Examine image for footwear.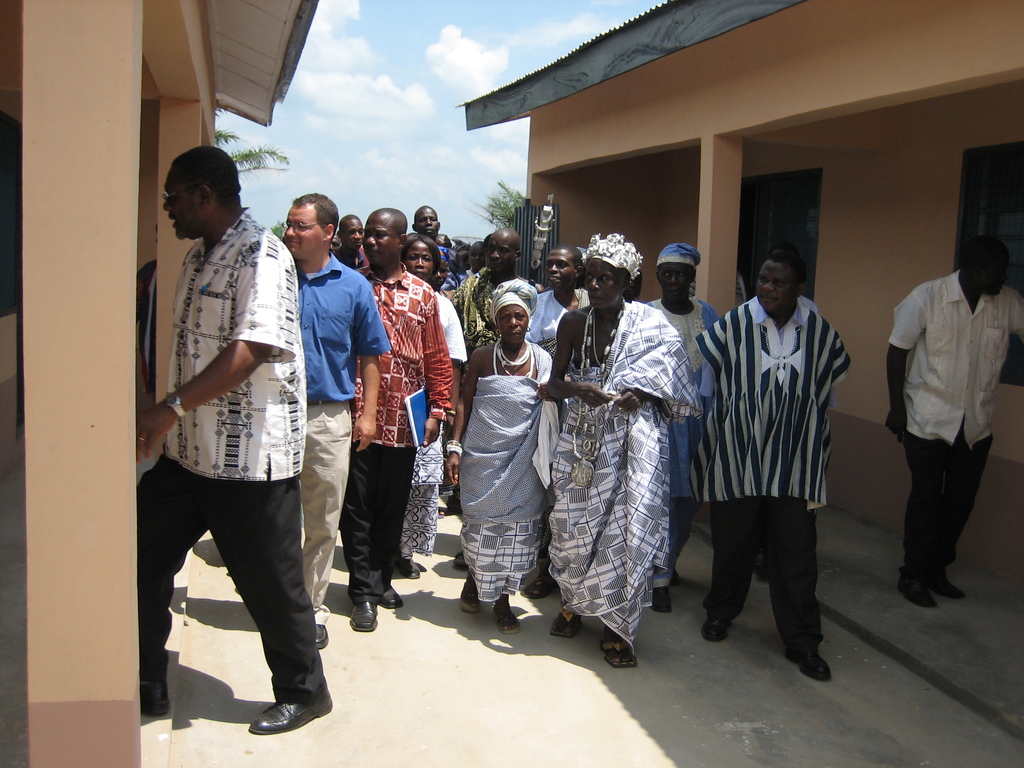
Examination result: l=349, t=600, r=376, b=632.
